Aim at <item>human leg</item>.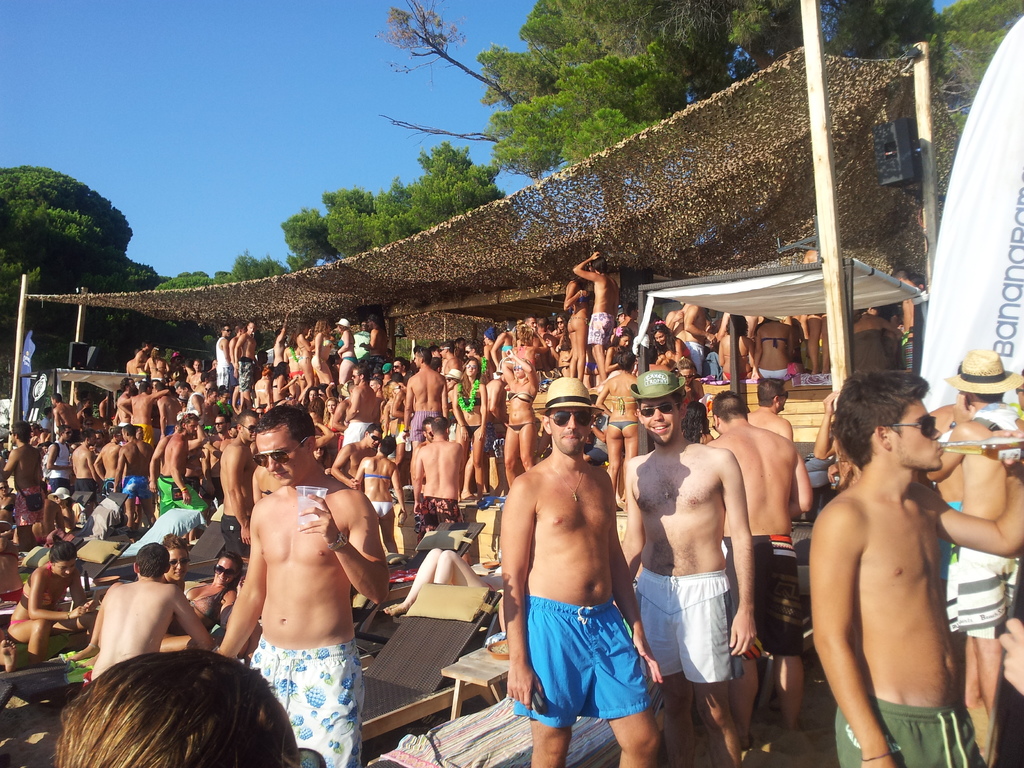
Aimed at 636/557/687/742.
